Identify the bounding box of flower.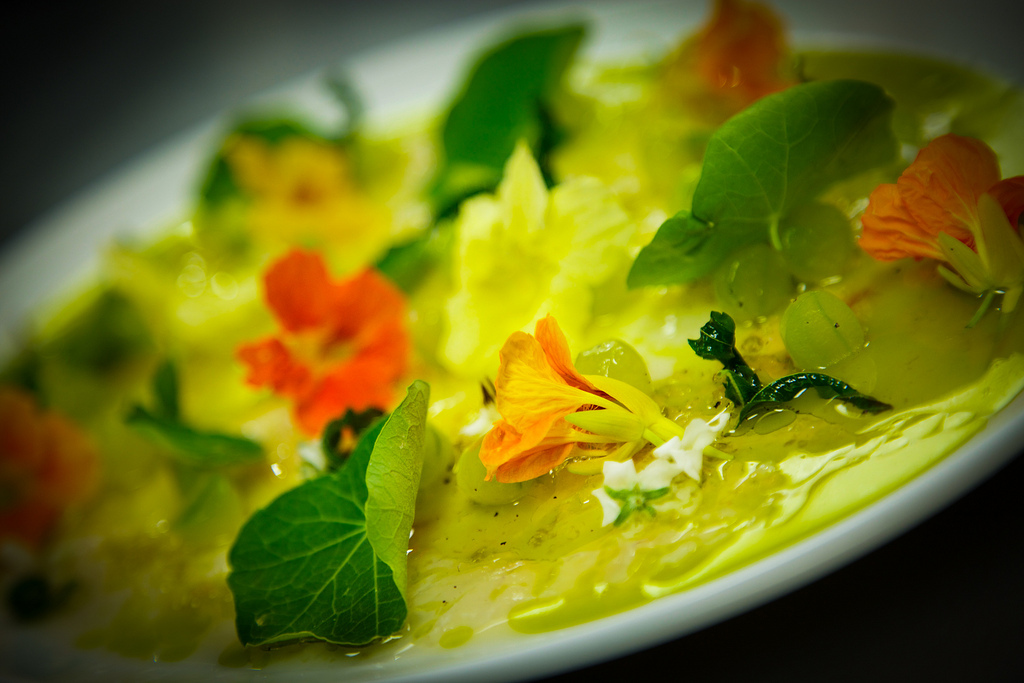
locate(856, 133, 1023, 305).
